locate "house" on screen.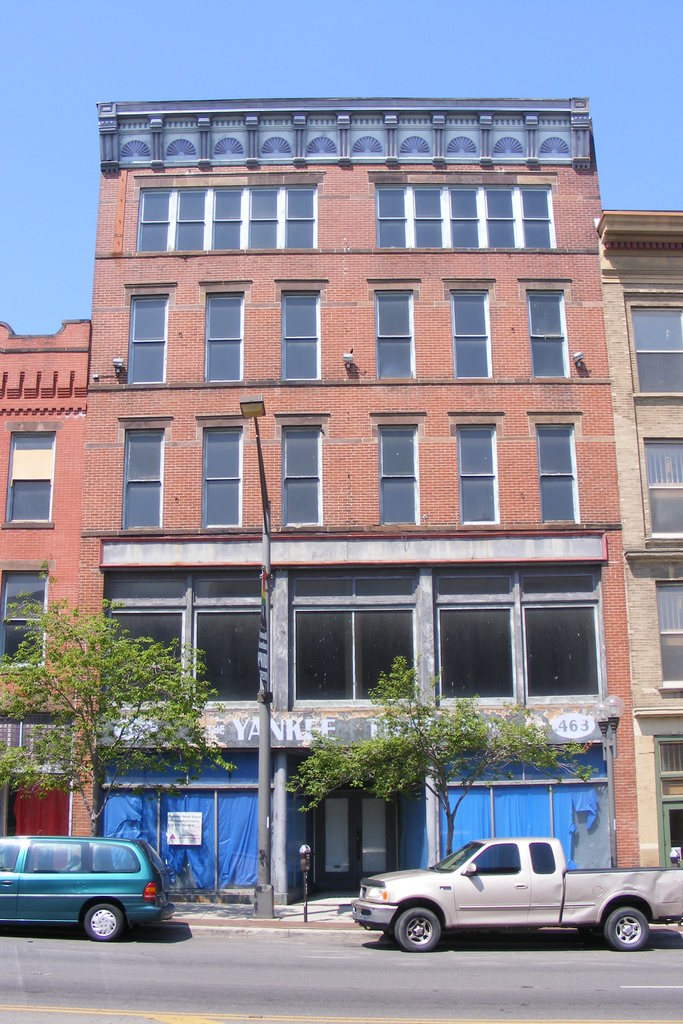
On screen at 66, 89, 633, 908.
